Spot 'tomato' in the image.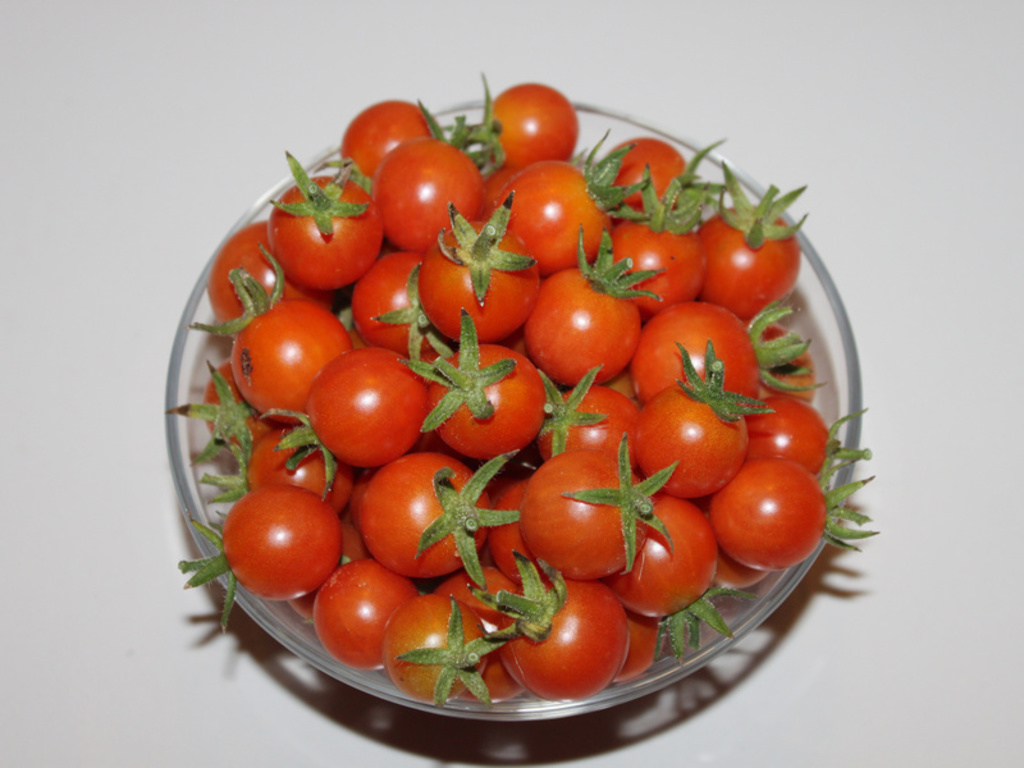
'tomato' found at pyautogui.locateOnScreen(520, 431, 681, 577).
